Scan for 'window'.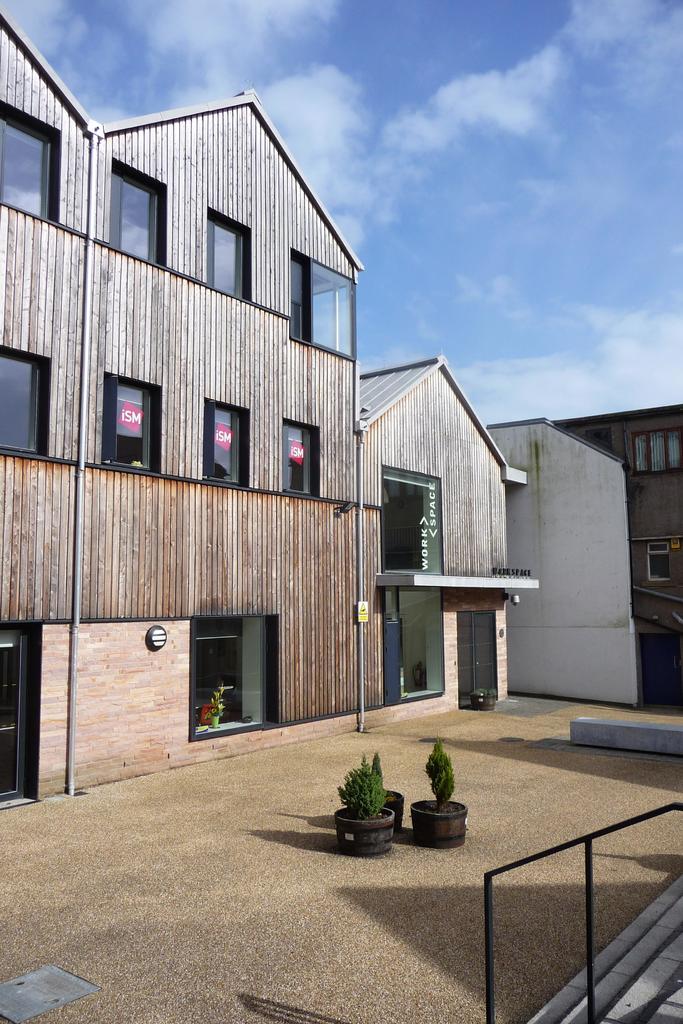
Scan result: l=398, t=588, r=443, b=704.
